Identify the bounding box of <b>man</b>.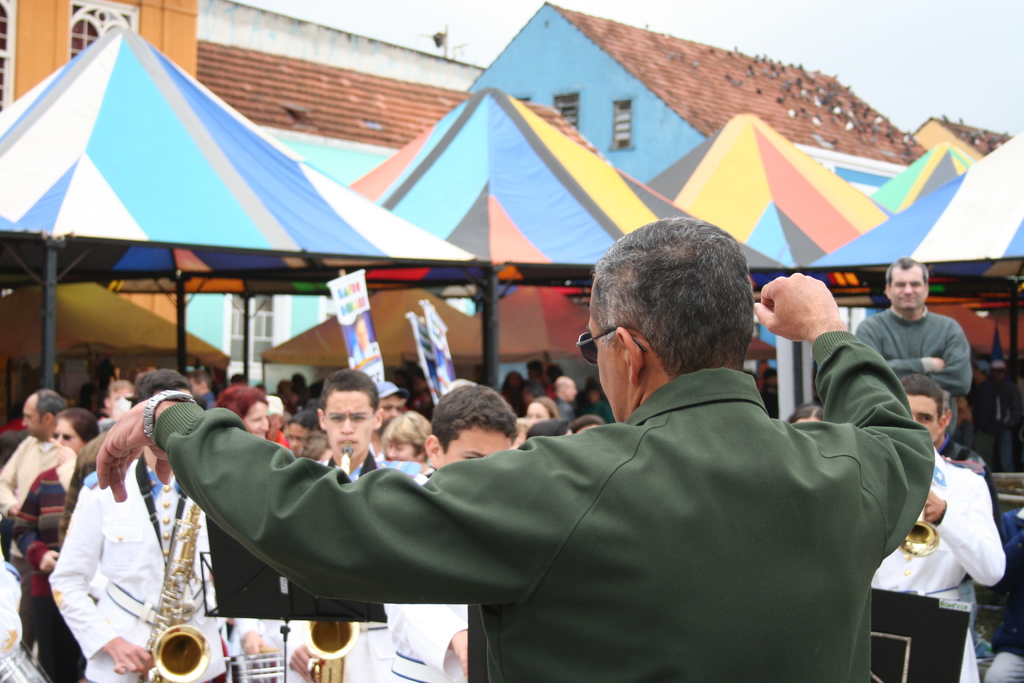
locate(385, 391, 418, 417).
